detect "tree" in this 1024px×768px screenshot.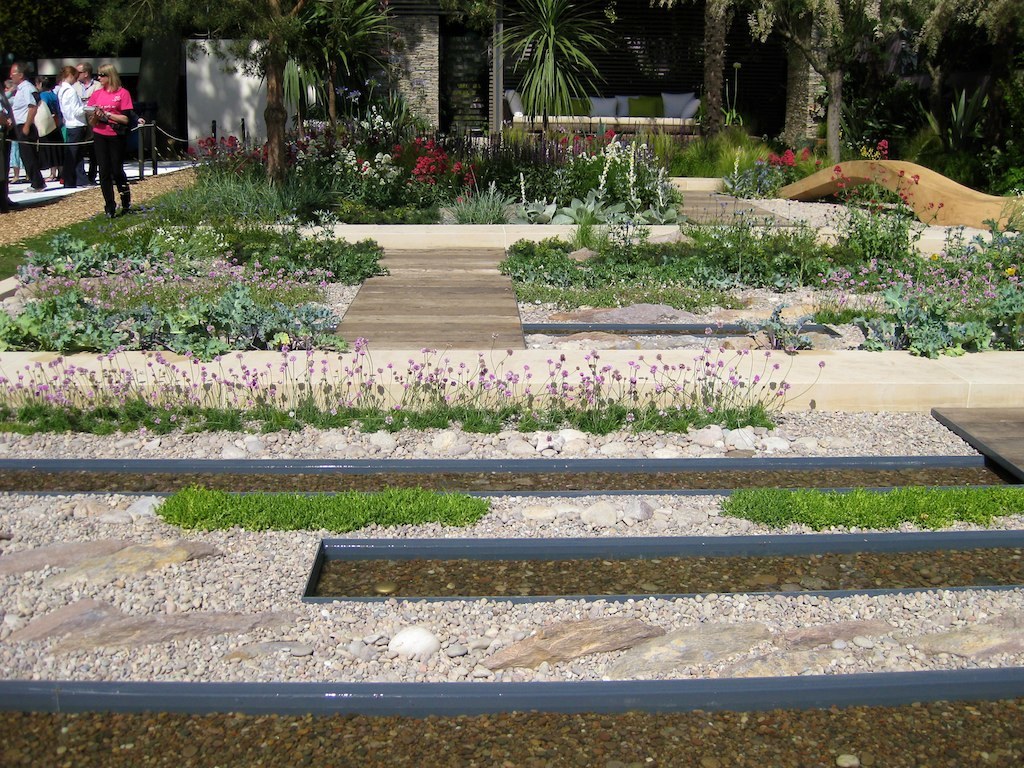
Detection: (left=251, top=0, right=388, bottom=174).
